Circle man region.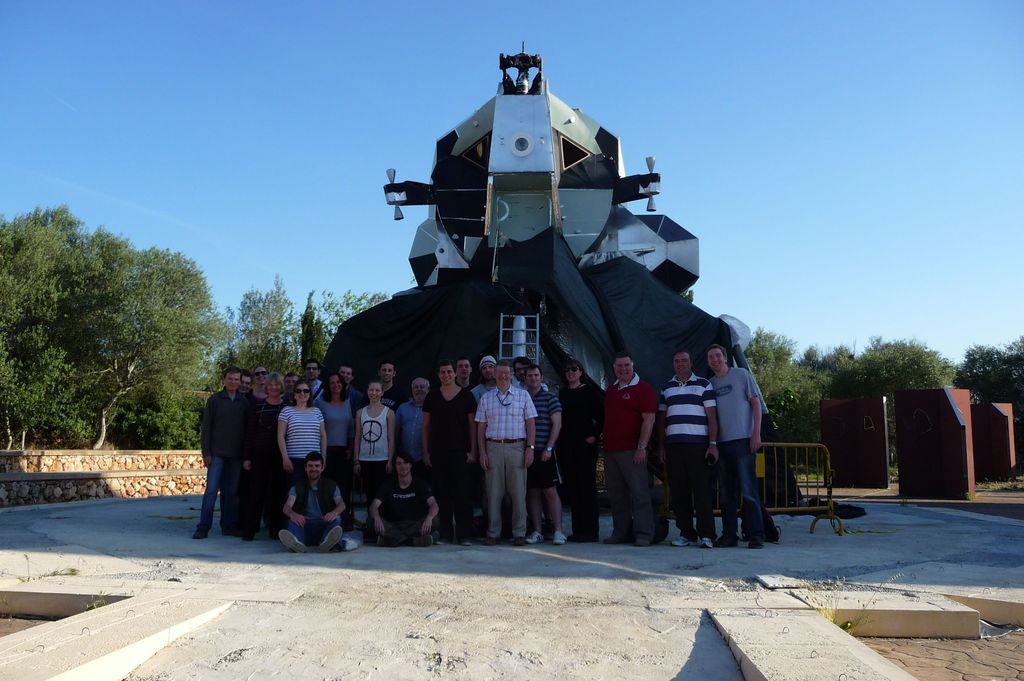
Region: Rect(456, 357, 479, 391).
